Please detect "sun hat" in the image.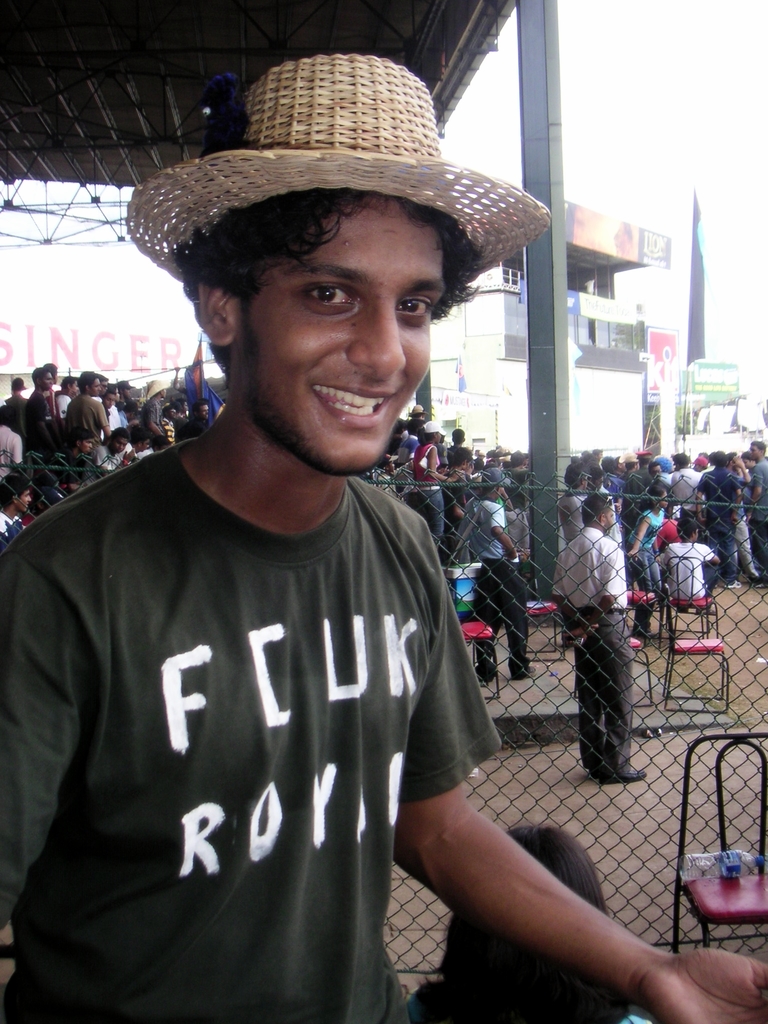
pyautogui.locateOnScreen(121, 53, 550, 271).
